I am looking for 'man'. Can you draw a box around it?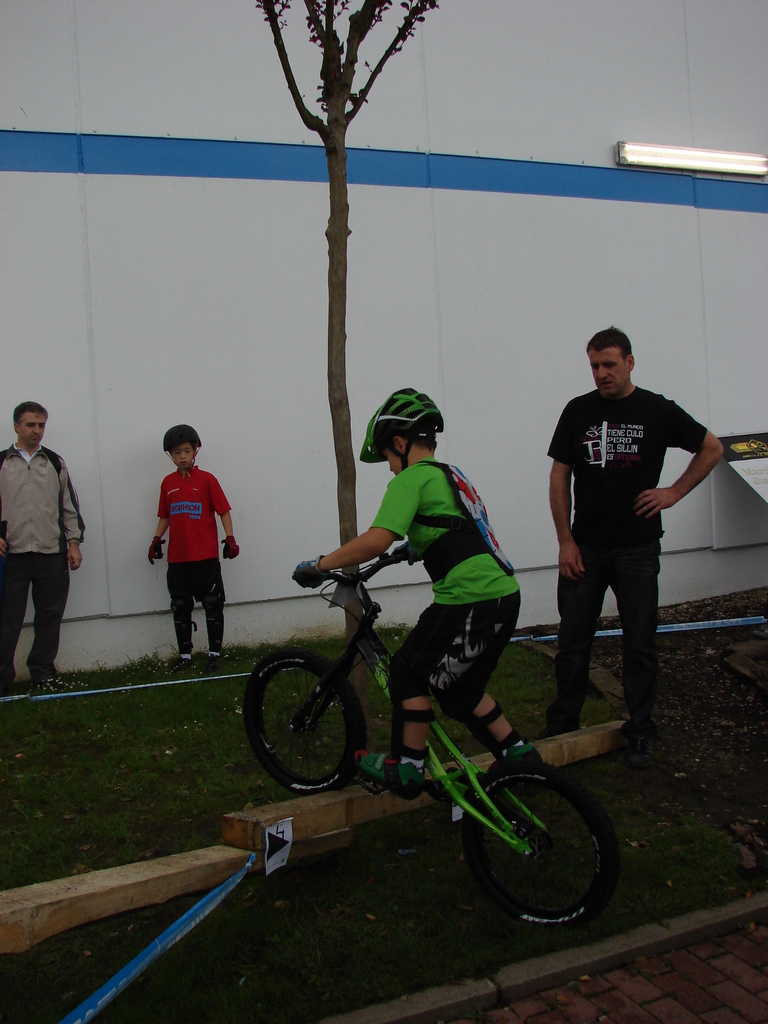
Sure, the bounding box is [x1=532, y1=318, x2=714, y2=761].
